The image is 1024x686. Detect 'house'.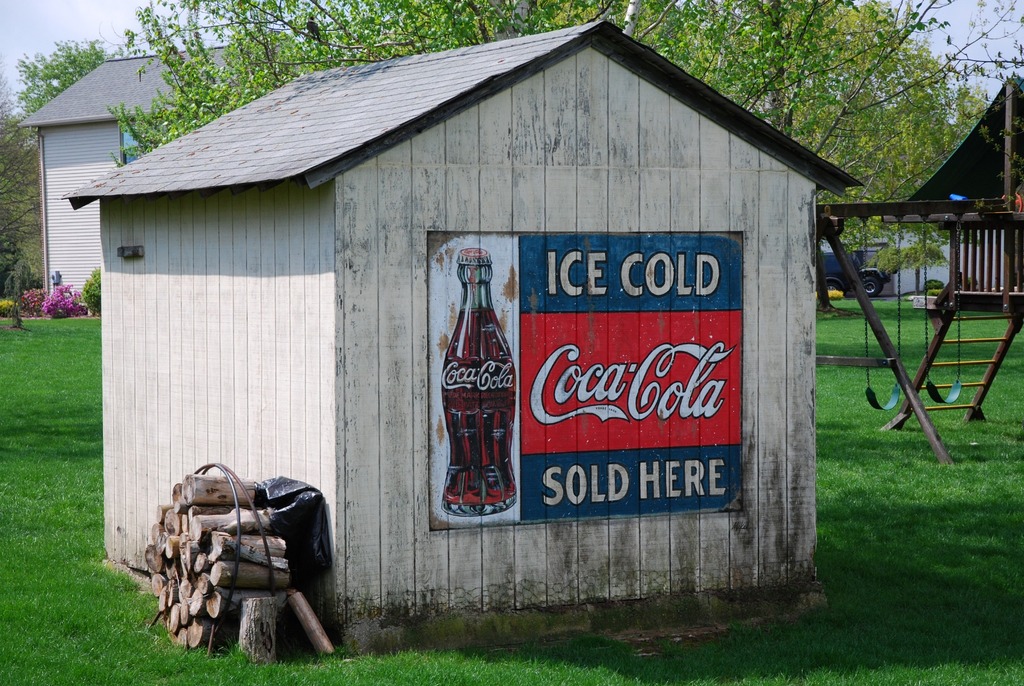
Detection: [17,38,268,315].
